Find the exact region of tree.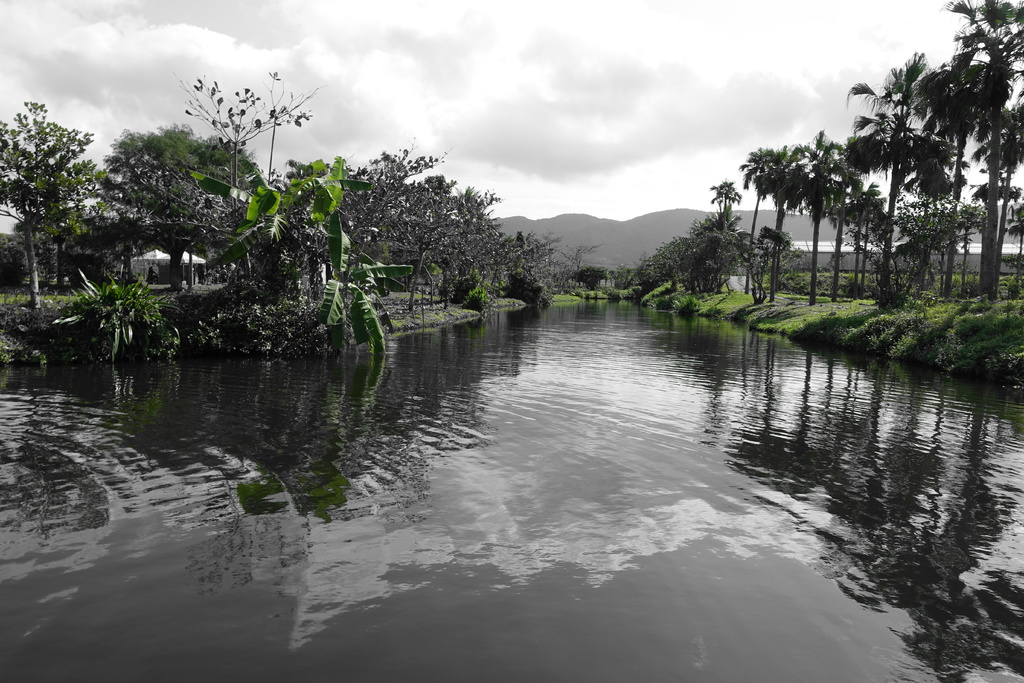
Exact region: detection(570, 258, 618, 292).
